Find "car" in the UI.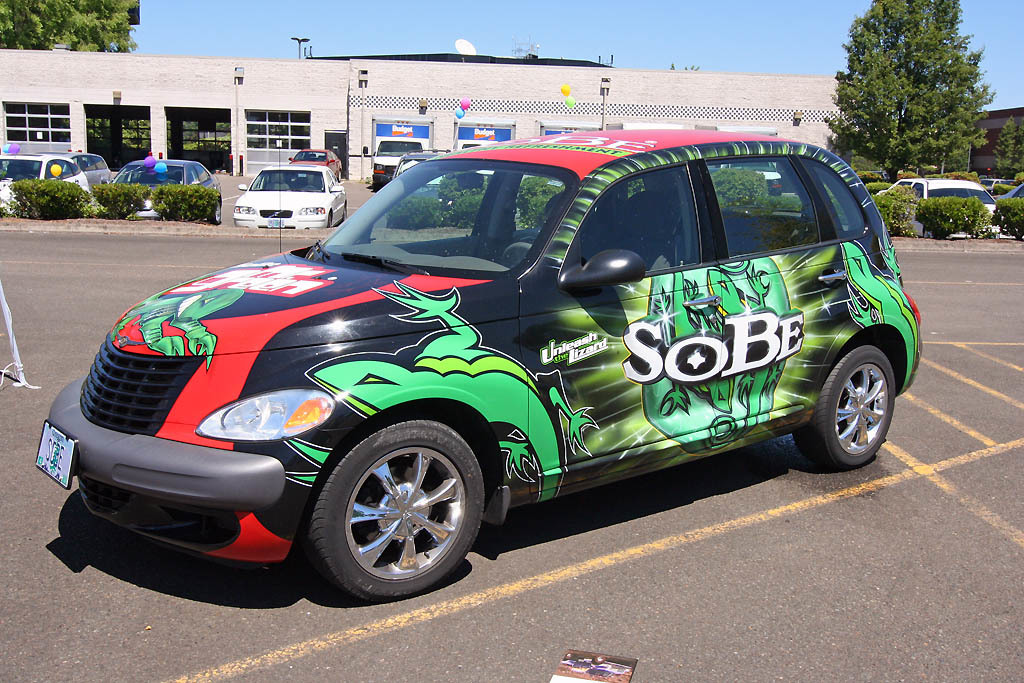
UI element at [233, 160, 349, 233].
